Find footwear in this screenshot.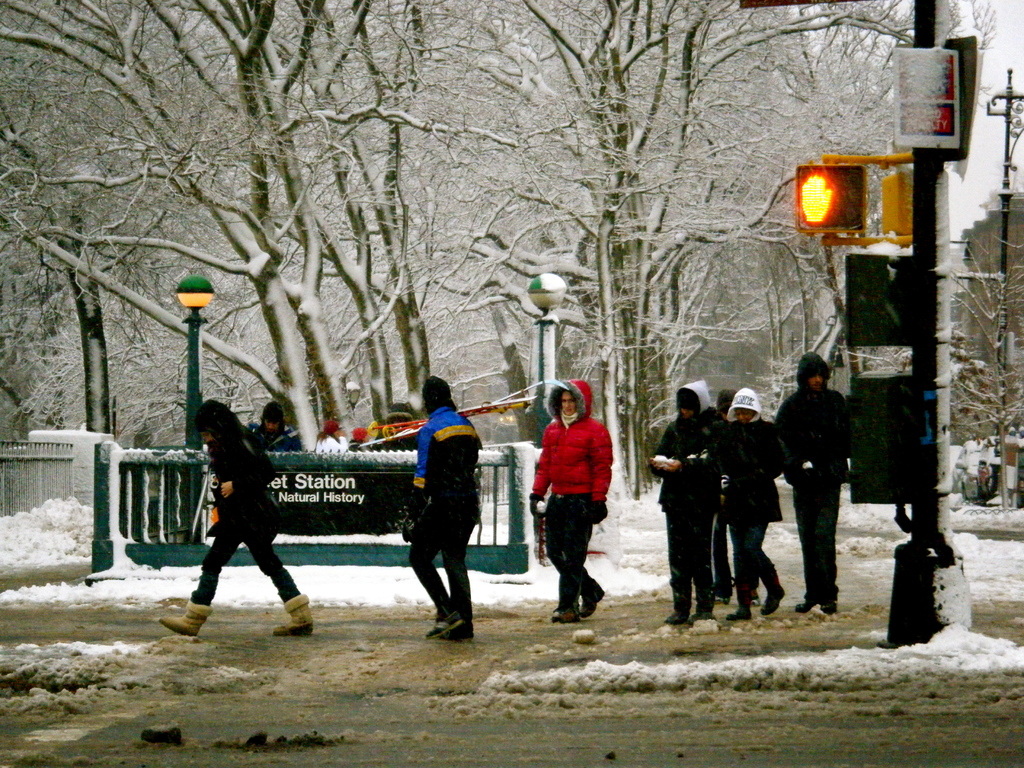
The bounding box for footwear is <region>762, 566, 787, 617</region>.
